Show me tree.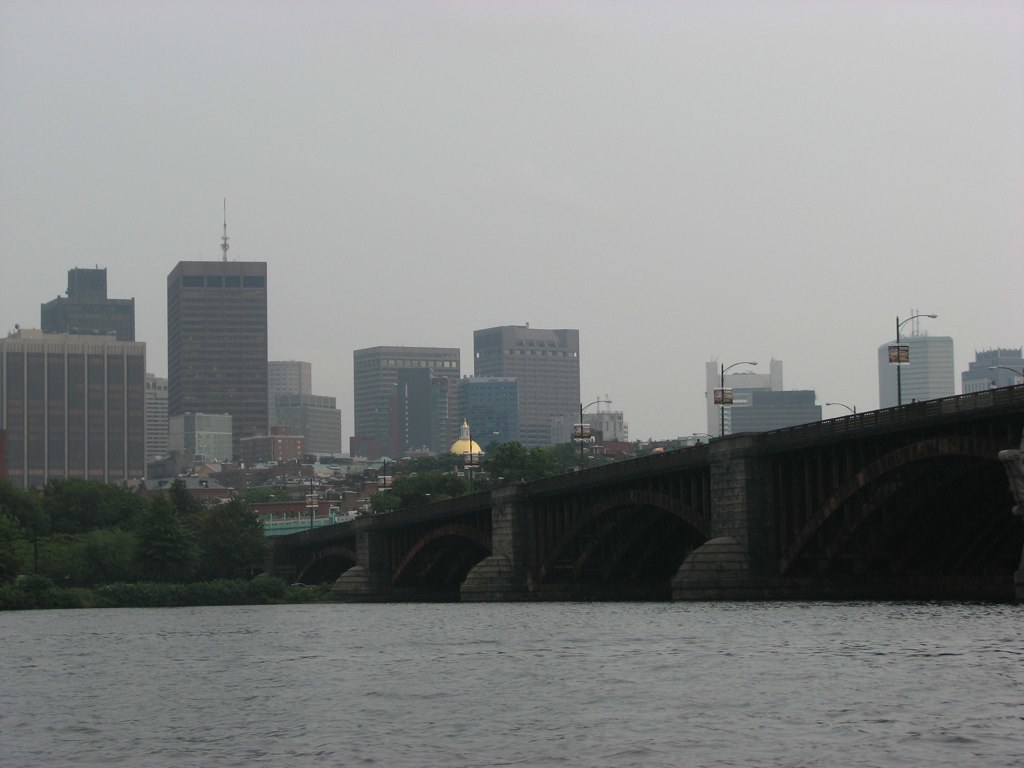
tree is here: (0,482,47,527).
